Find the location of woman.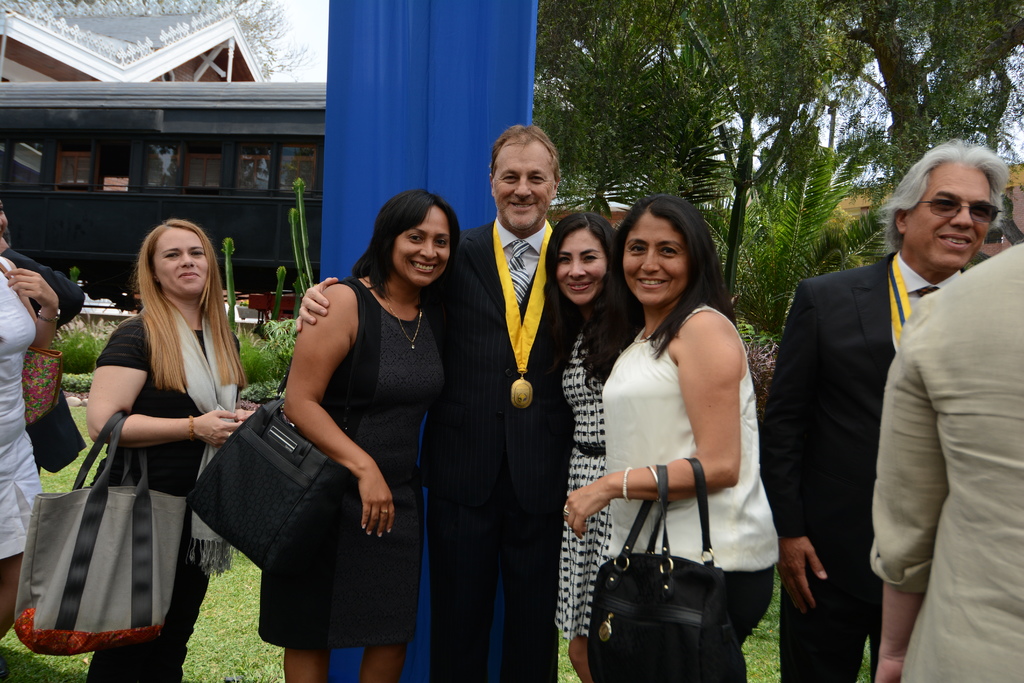
Location: x1=0, y1=197, x2=63, y2=644.
